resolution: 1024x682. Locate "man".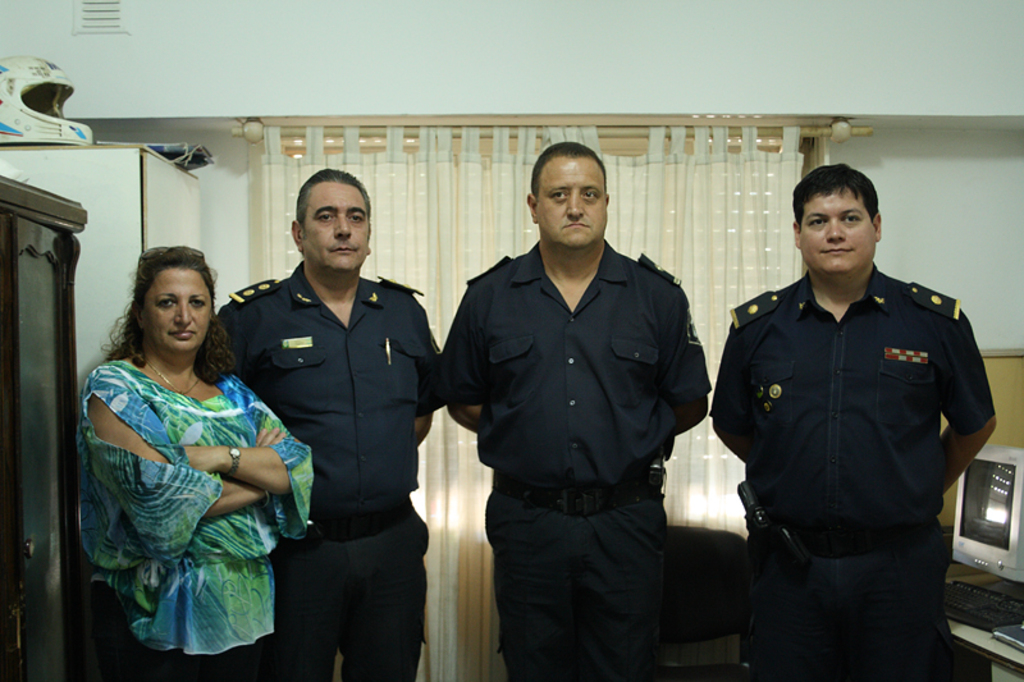
detection(442, 132, 721, 655).
